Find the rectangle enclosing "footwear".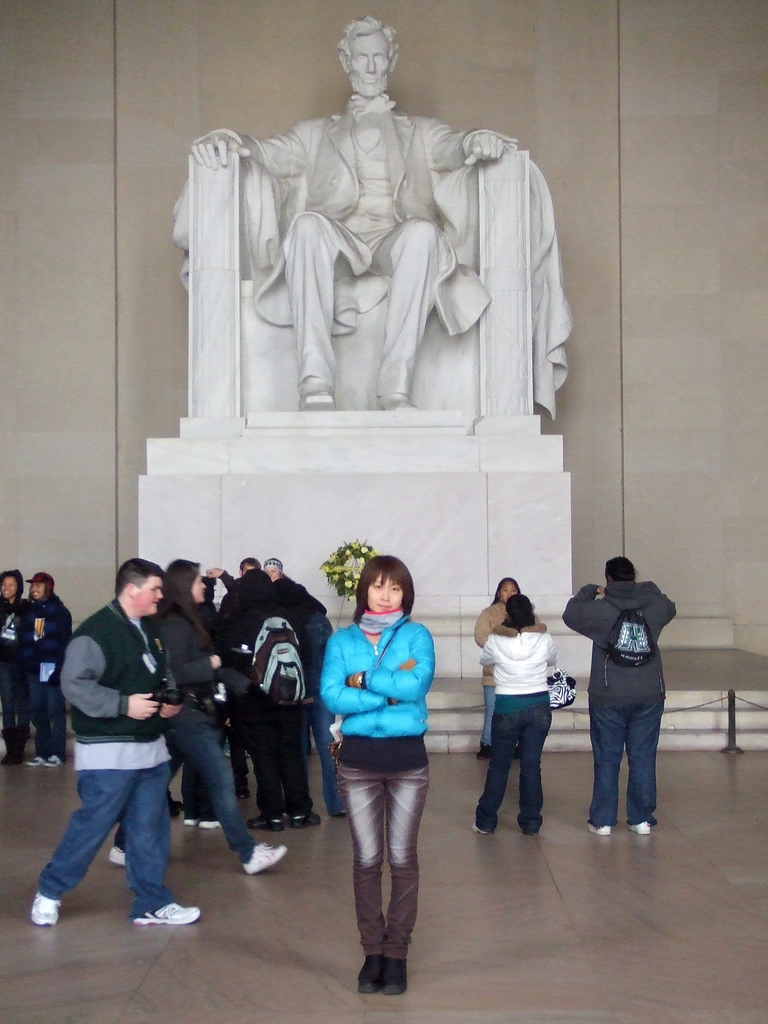
l=132, t=896, r=195, b=924.
